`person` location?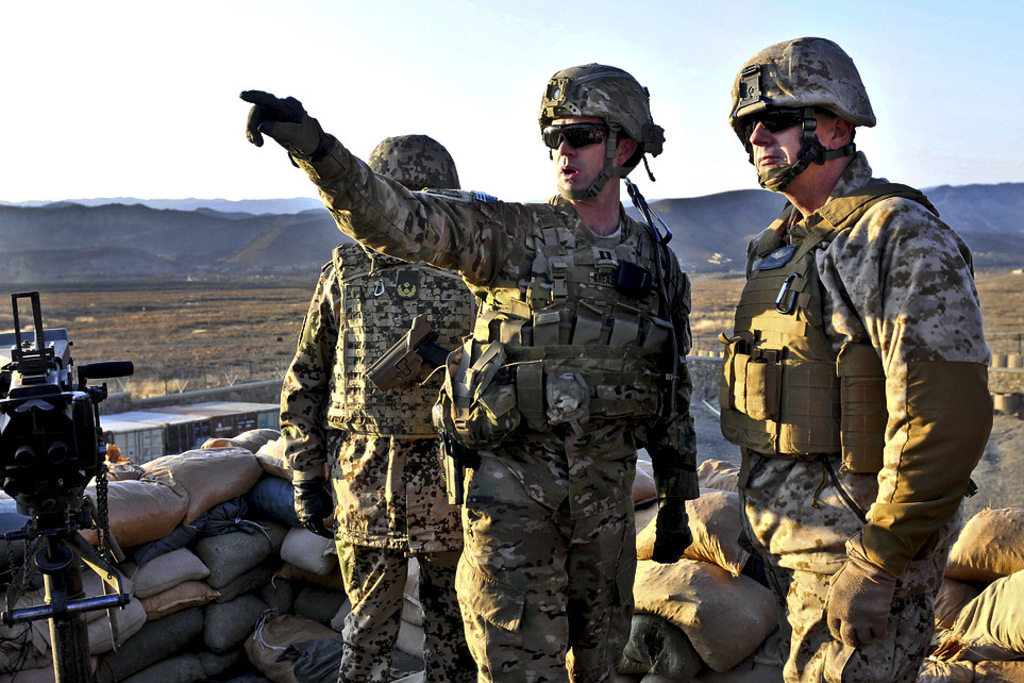
locate(716, 32, 996, 682)
